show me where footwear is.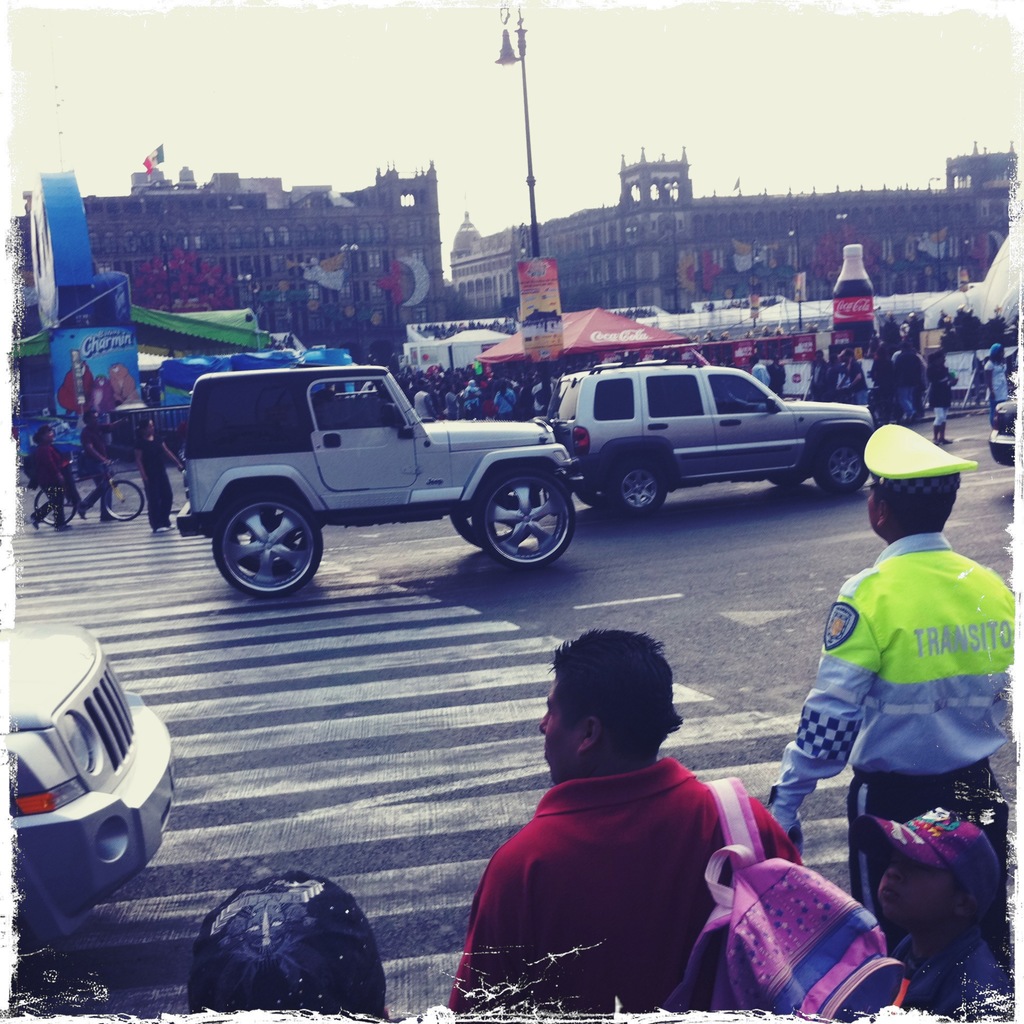
footwear is at BBox(28, 505, 42, 536).
